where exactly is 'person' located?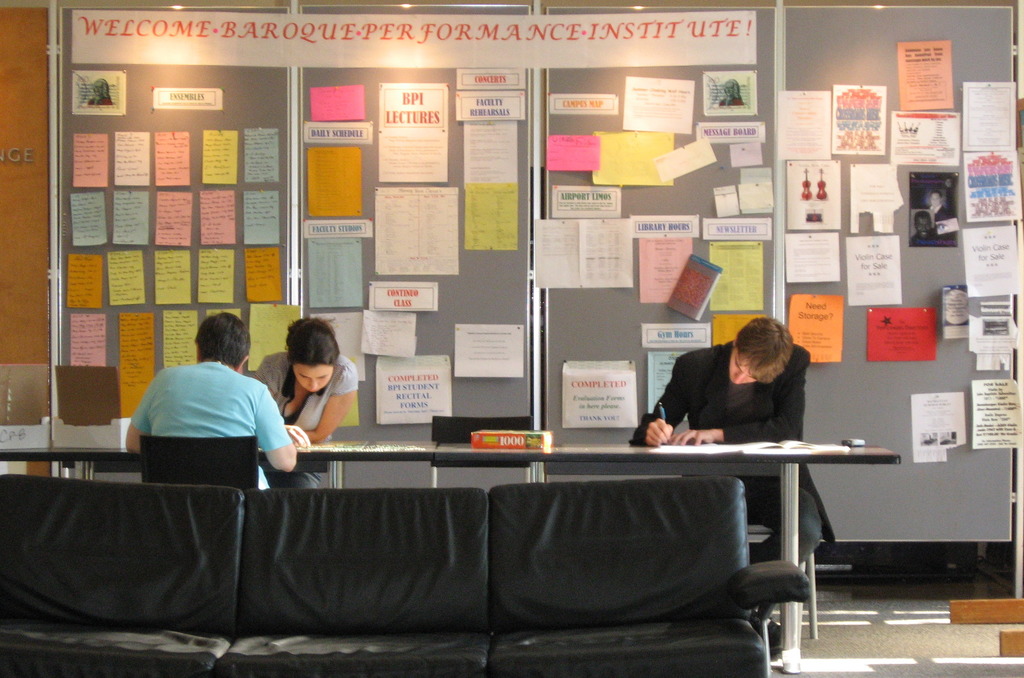
Its bounding box is [x1=926, y1=192, x2=951, y2=218].
